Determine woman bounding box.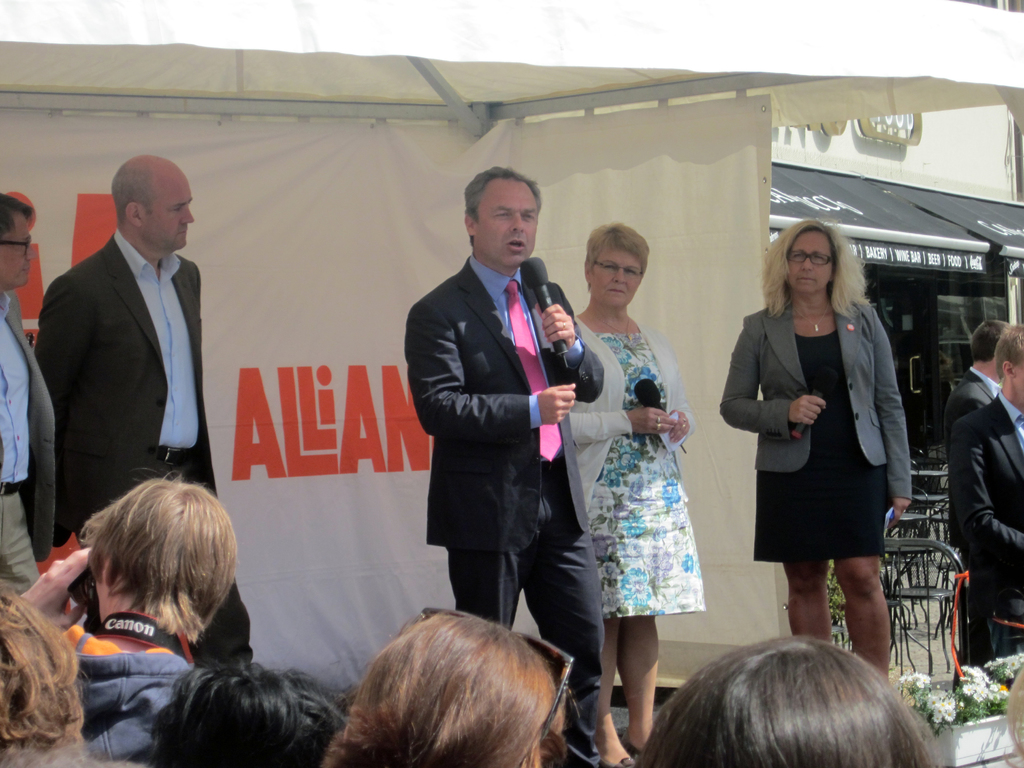
Determined: locate(731, 221, 918, 680).
